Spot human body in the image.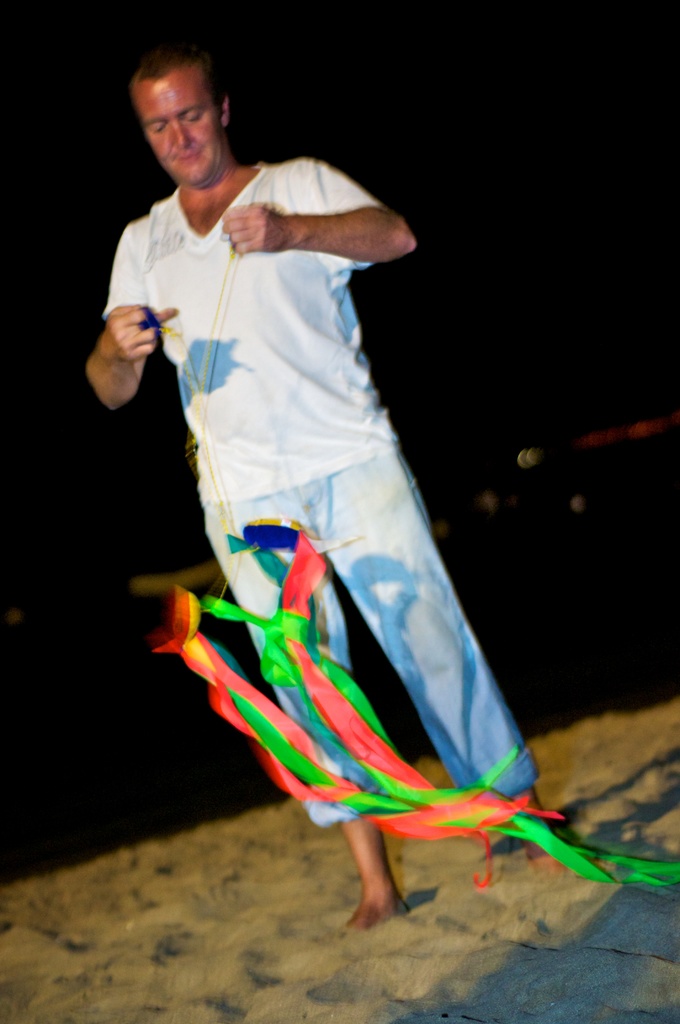
human body found at crop(126, 79, 512, 916).
